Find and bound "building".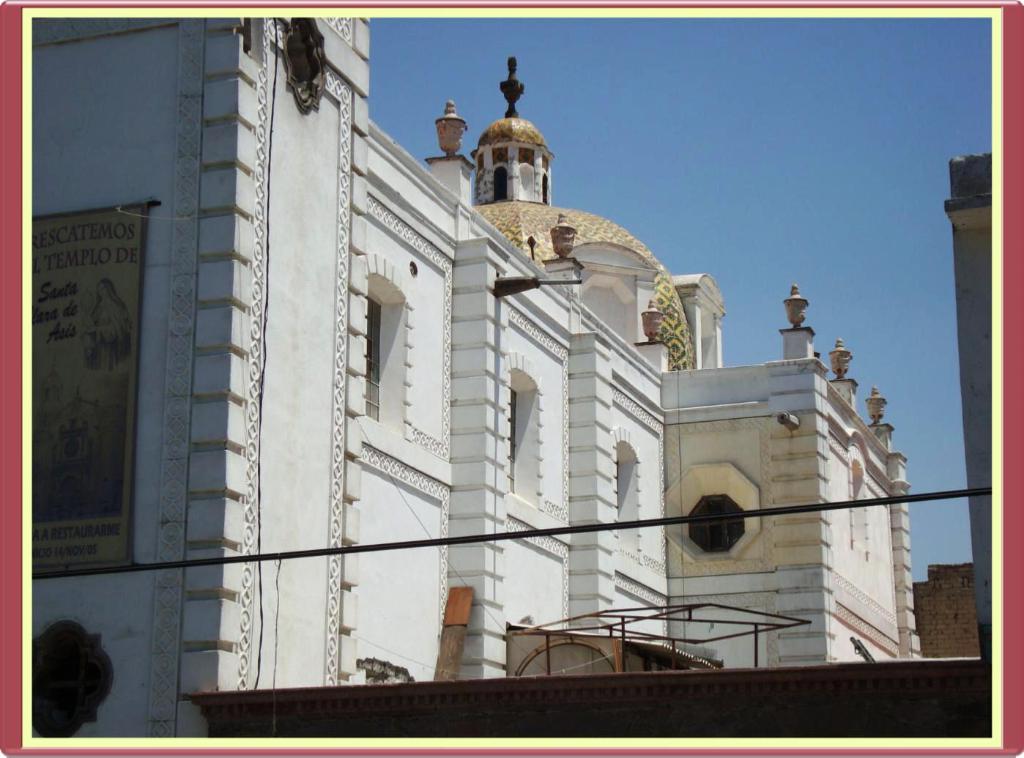
Bound: detection(26, 13, 930, 733).
